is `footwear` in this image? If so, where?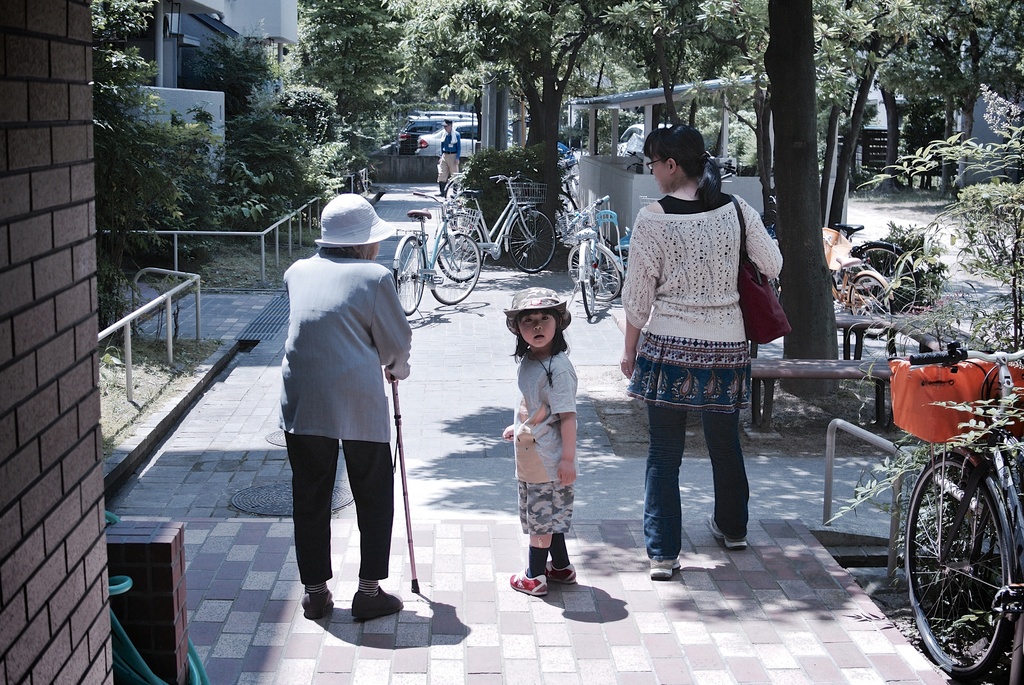
Yes, at crop(298, 579, 405, 638).
